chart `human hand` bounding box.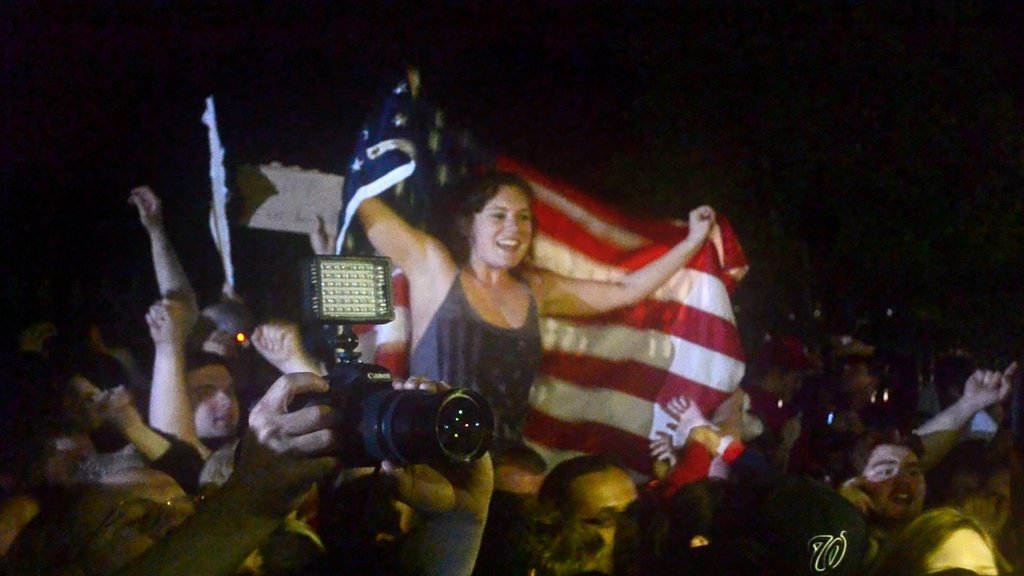
Charted: (left=246, top=319, right=308, bottom=369).
